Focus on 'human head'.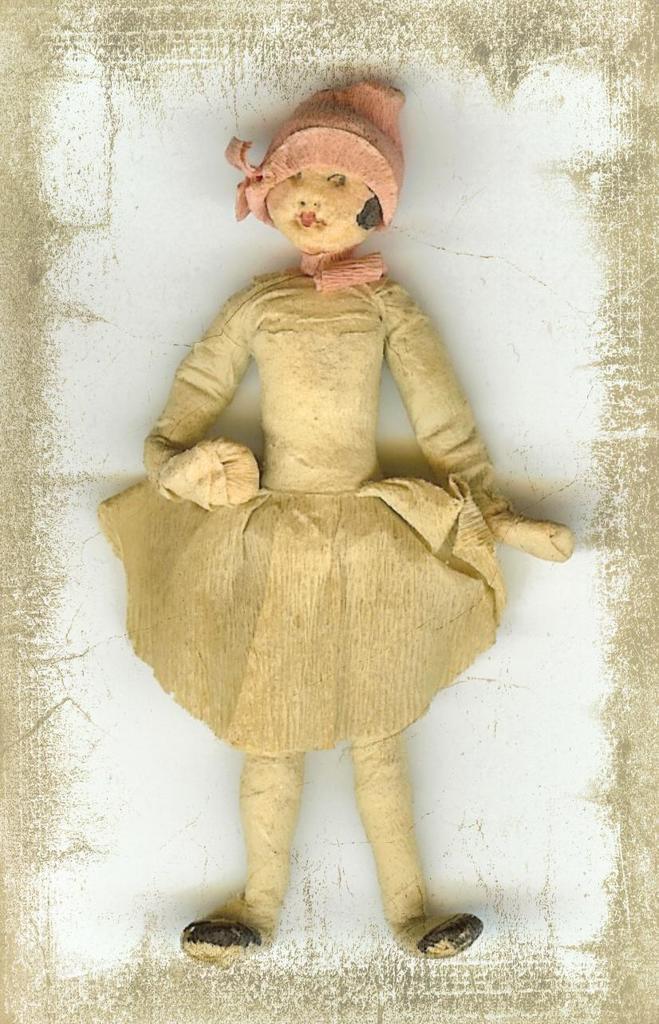
Focused at {"left": 259, "top": 94, "right": 424, "bottom": 270}.
